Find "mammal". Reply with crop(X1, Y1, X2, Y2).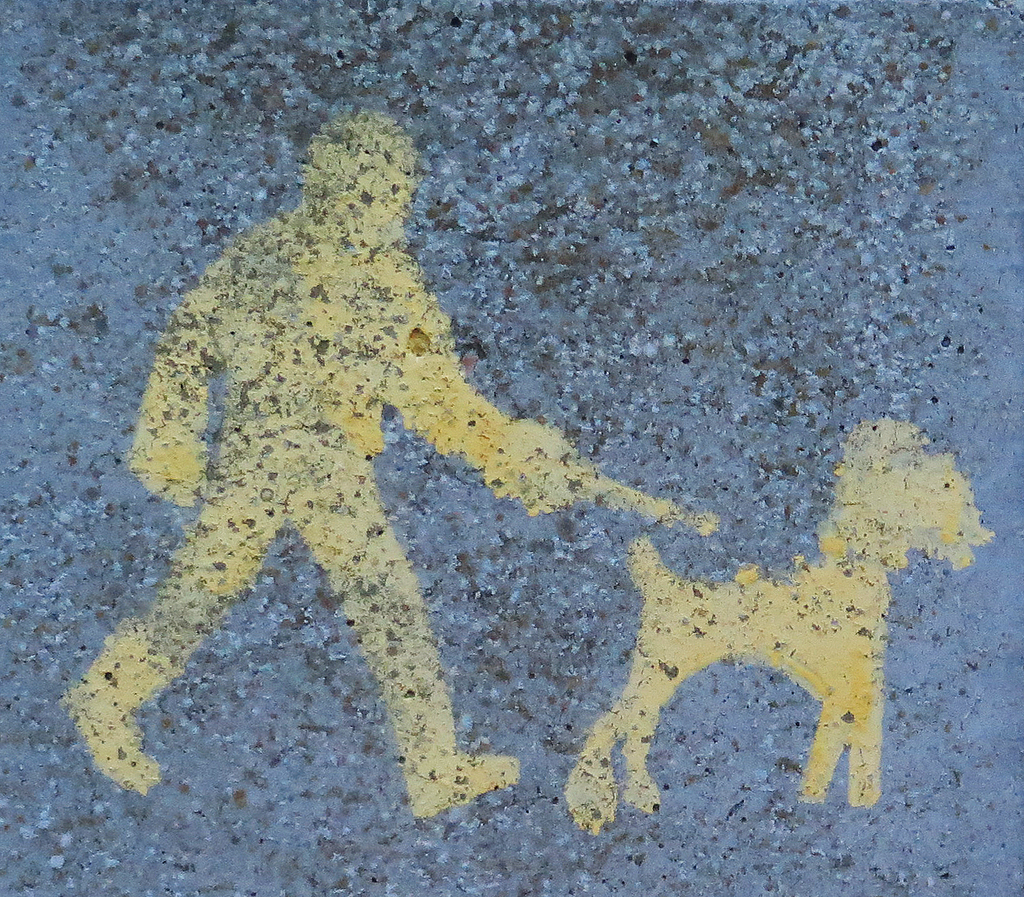
crop(557, 414, 939, 816).
